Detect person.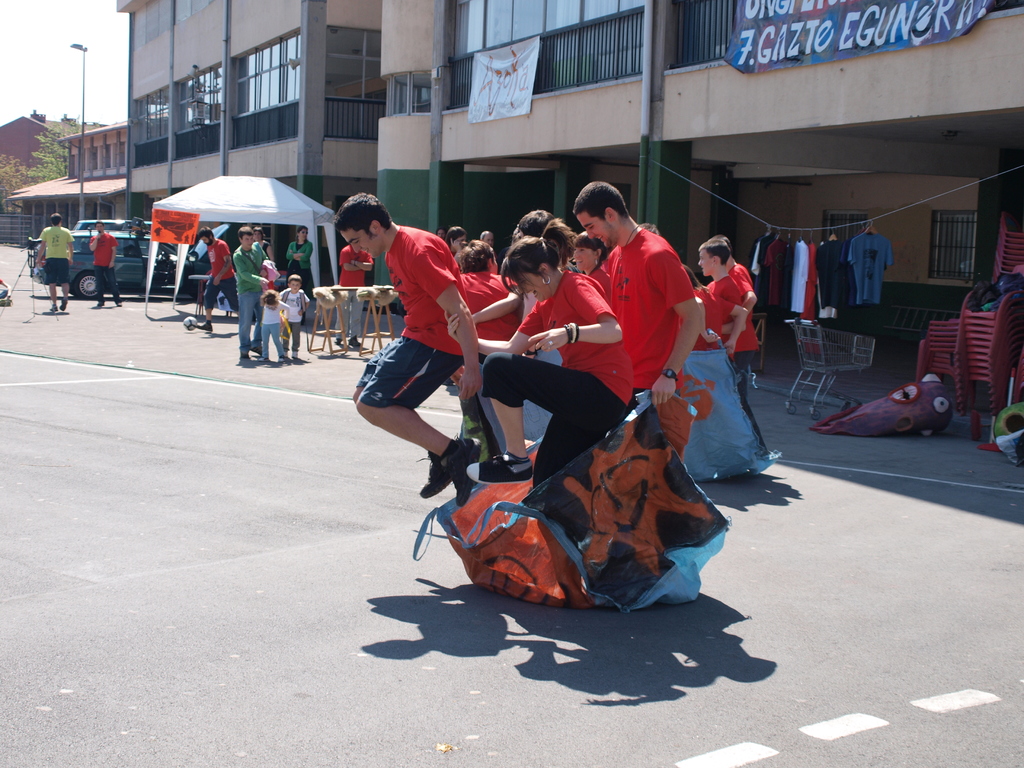
Detected at locate(200, 230, 237, 335).
